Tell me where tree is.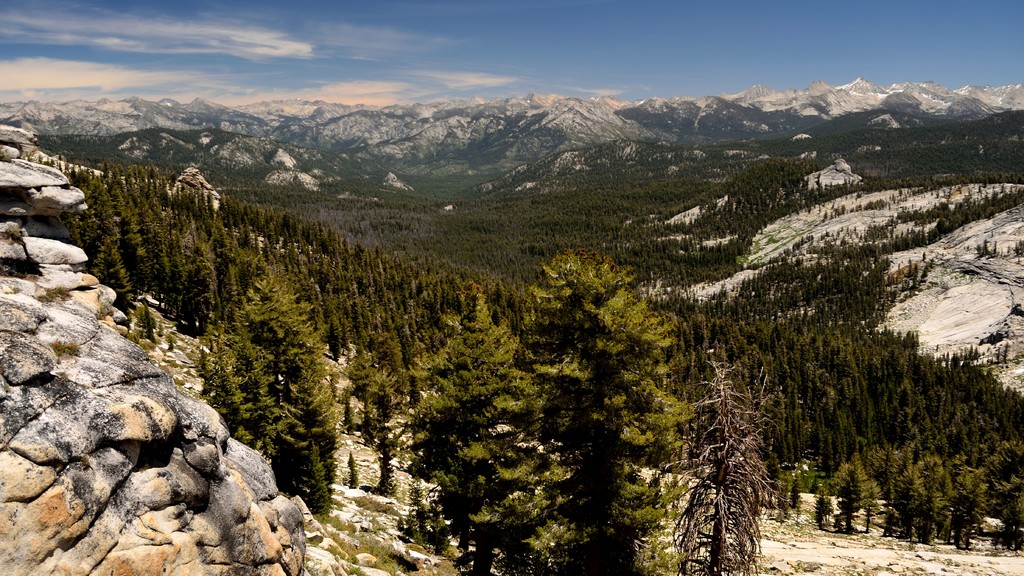
tree is at bbox=(181, 270, 332, 547).
